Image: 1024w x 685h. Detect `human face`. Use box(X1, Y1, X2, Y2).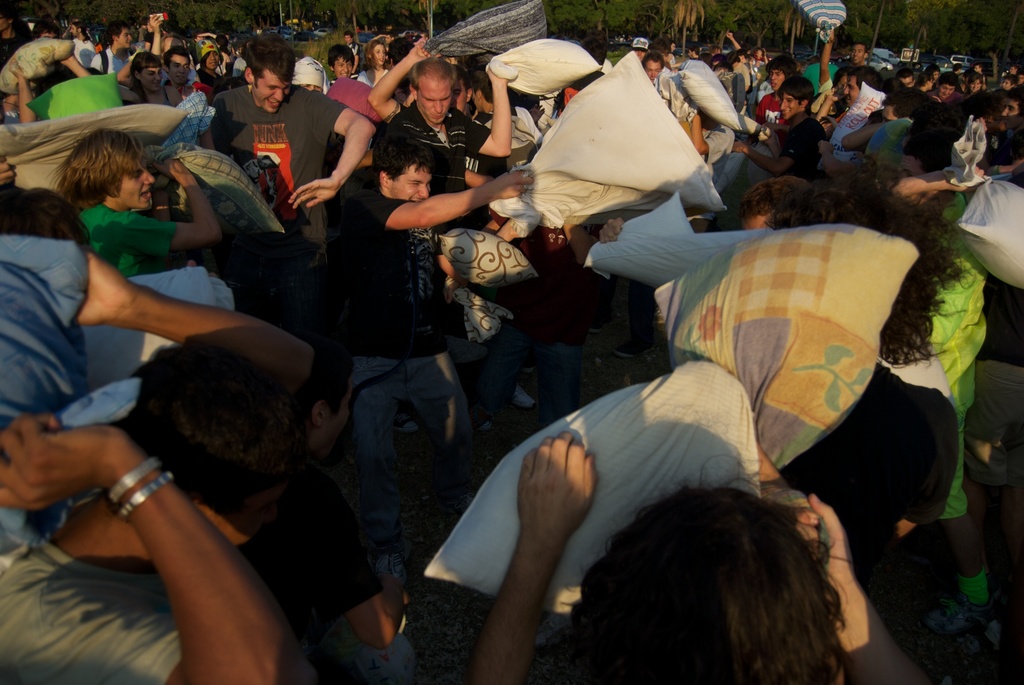
box(851, 43, 870, 64).
